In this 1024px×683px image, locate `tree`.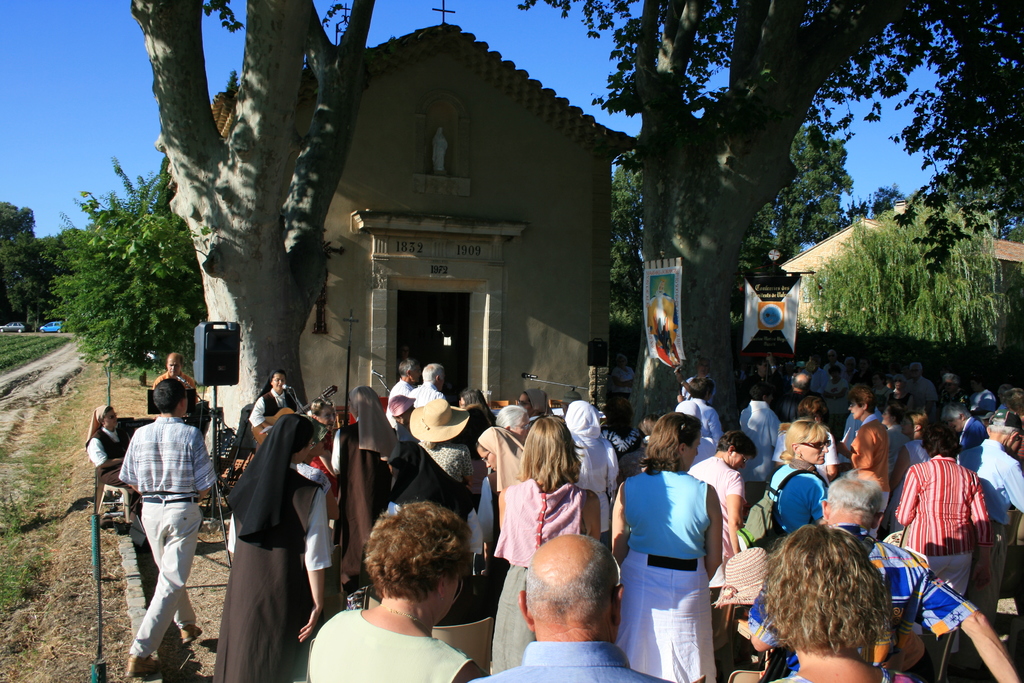
Bounding box: (left=0, top=189, right=81, bottom=331).
